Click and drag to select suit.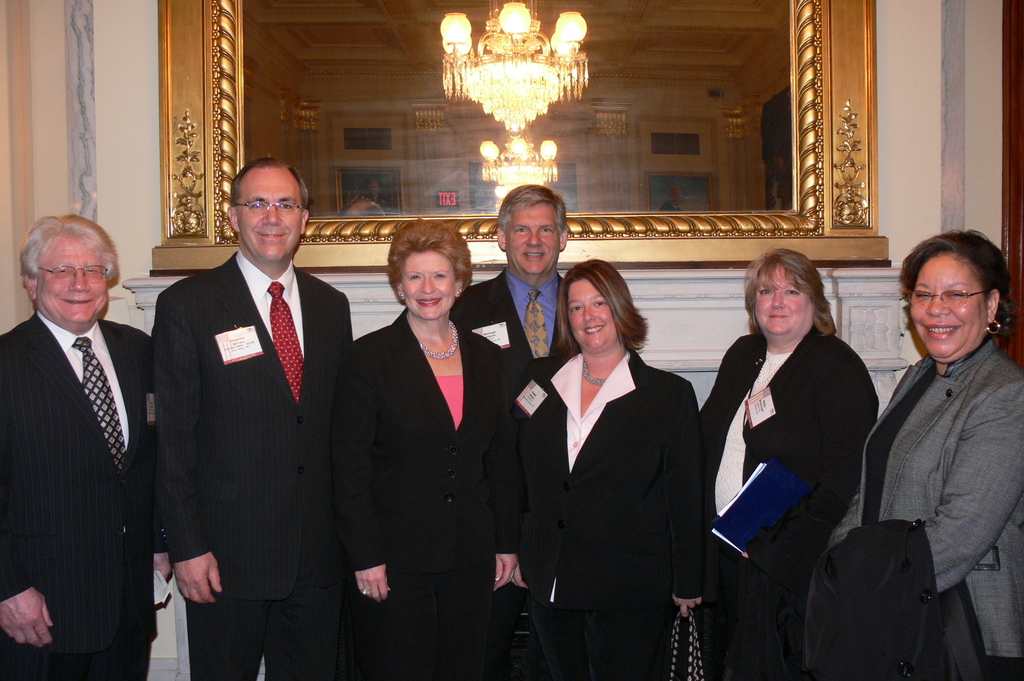
Selection: detection(450, 265, 582, 680).
